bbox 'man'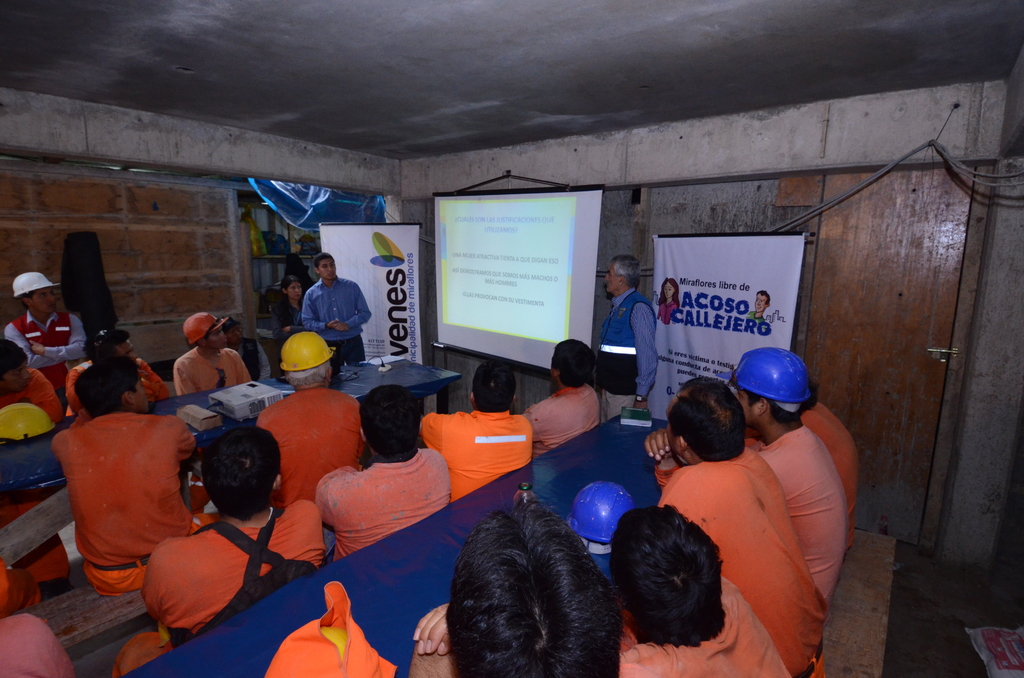
left=640, top=378, right=821, bottom=677
